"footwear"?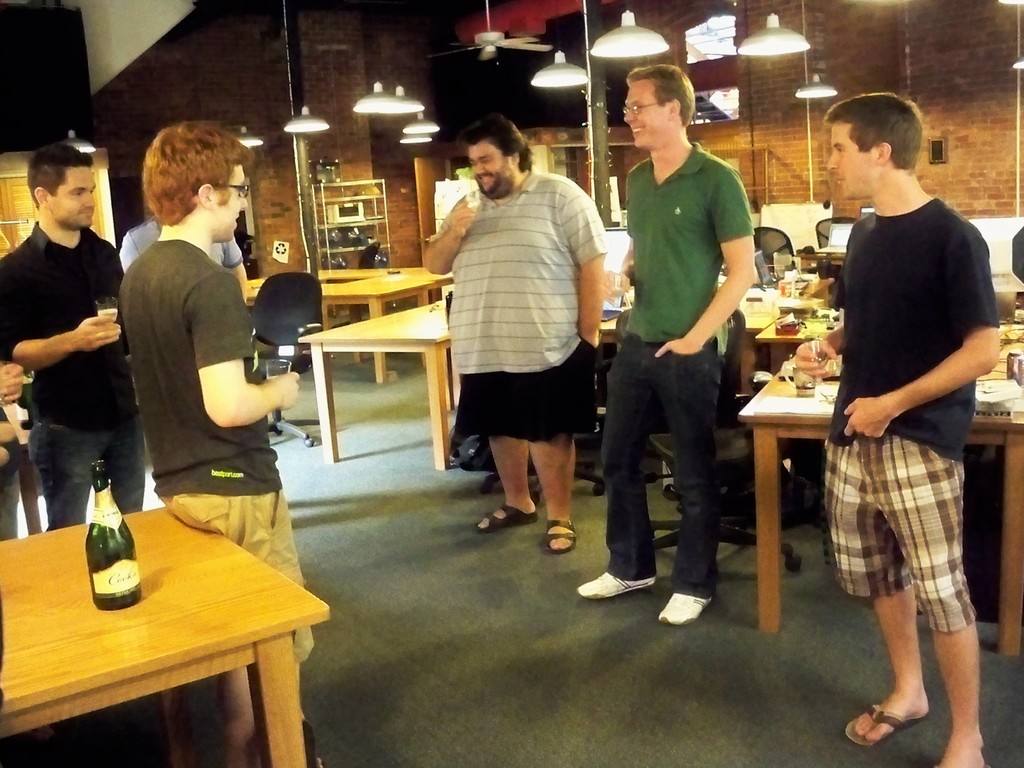
<region>575, 565, 651, 598</region>
